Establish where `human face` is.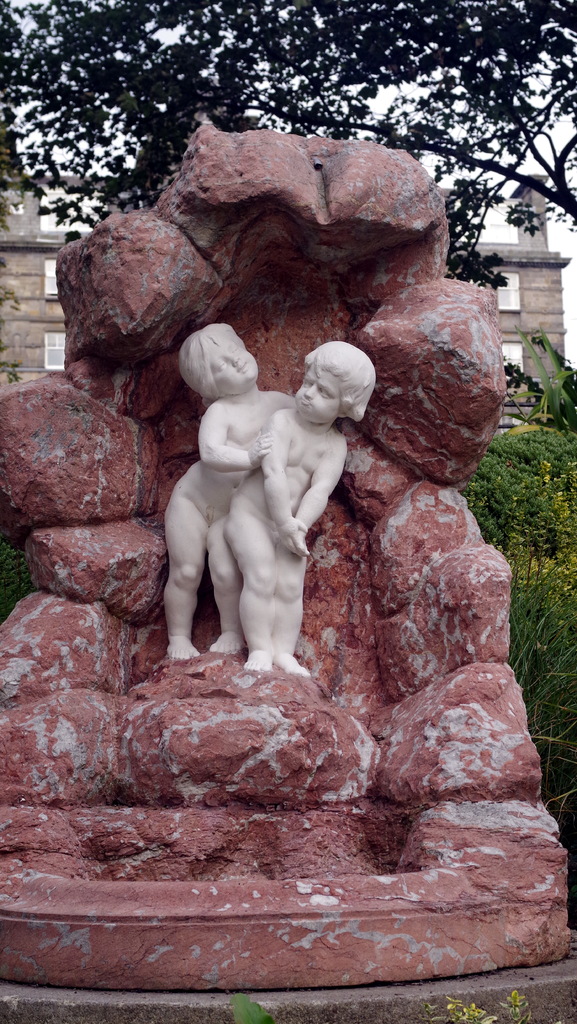
Established at detection(292, 367, 346, 417).
